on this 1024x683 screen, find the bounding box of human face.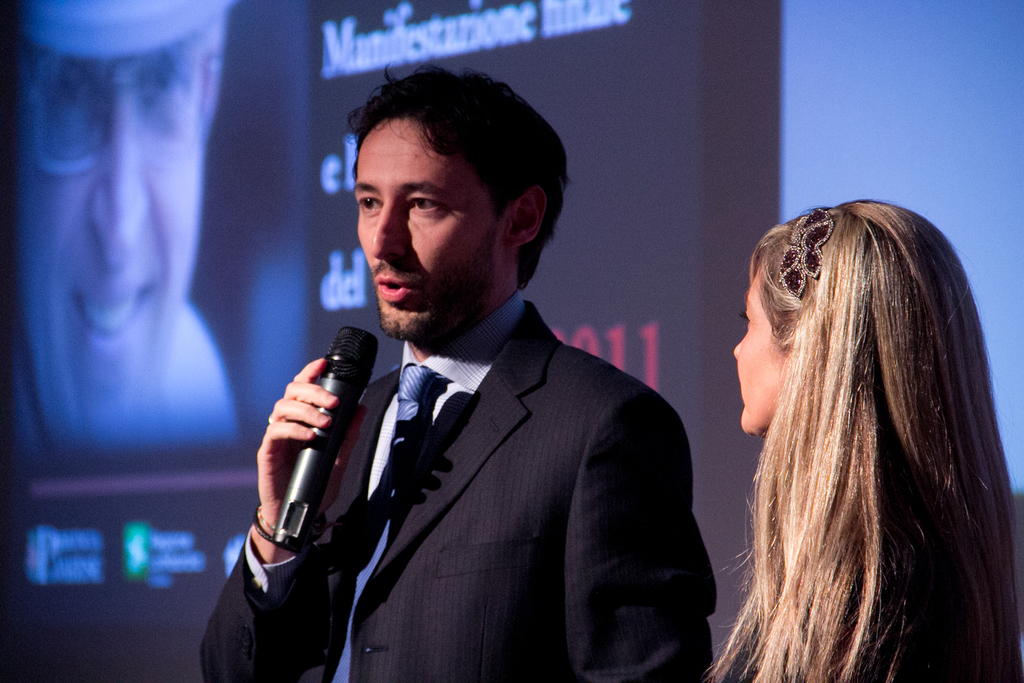
Bounding box: <region>20, 8, 206, 445</region>.
